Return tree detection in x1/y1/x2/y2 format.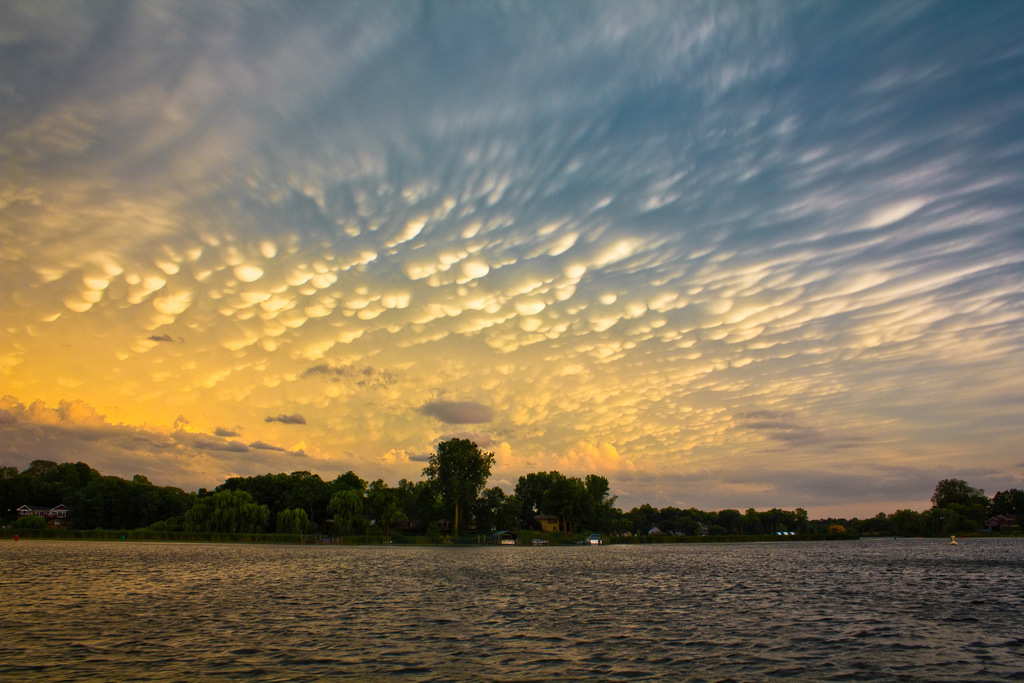
589/474/610/500.
